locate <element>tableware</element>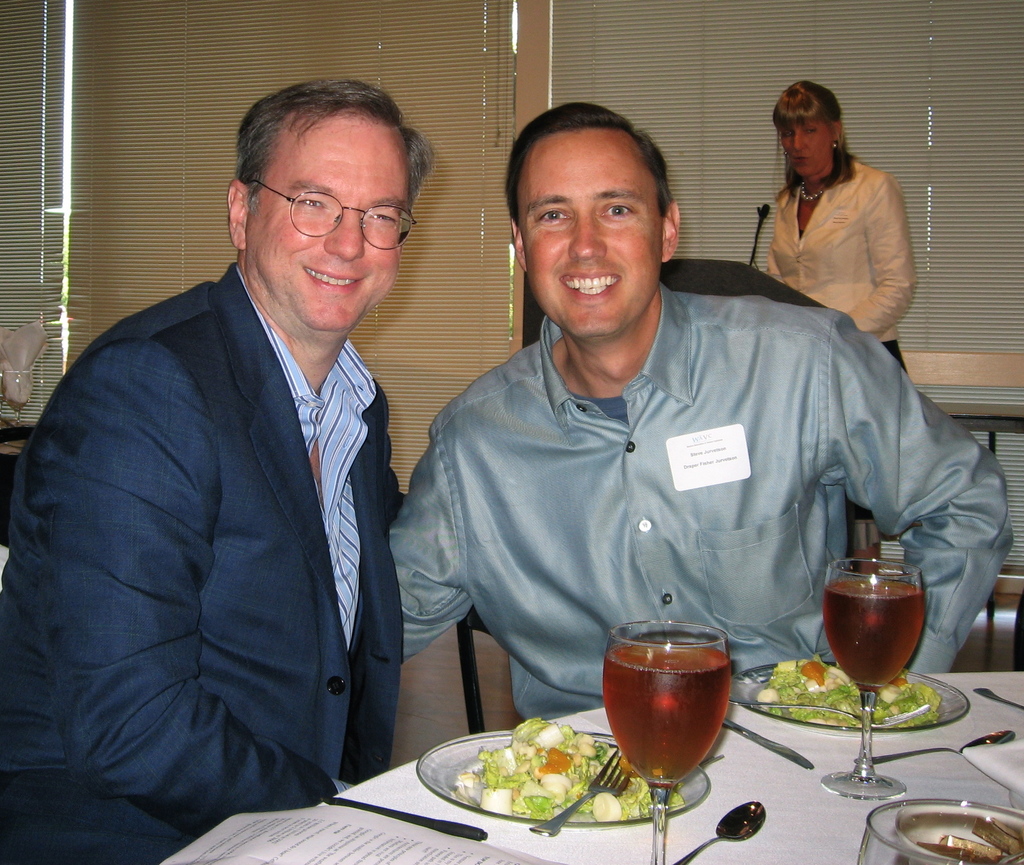
[975, 684, 1023, 713]
